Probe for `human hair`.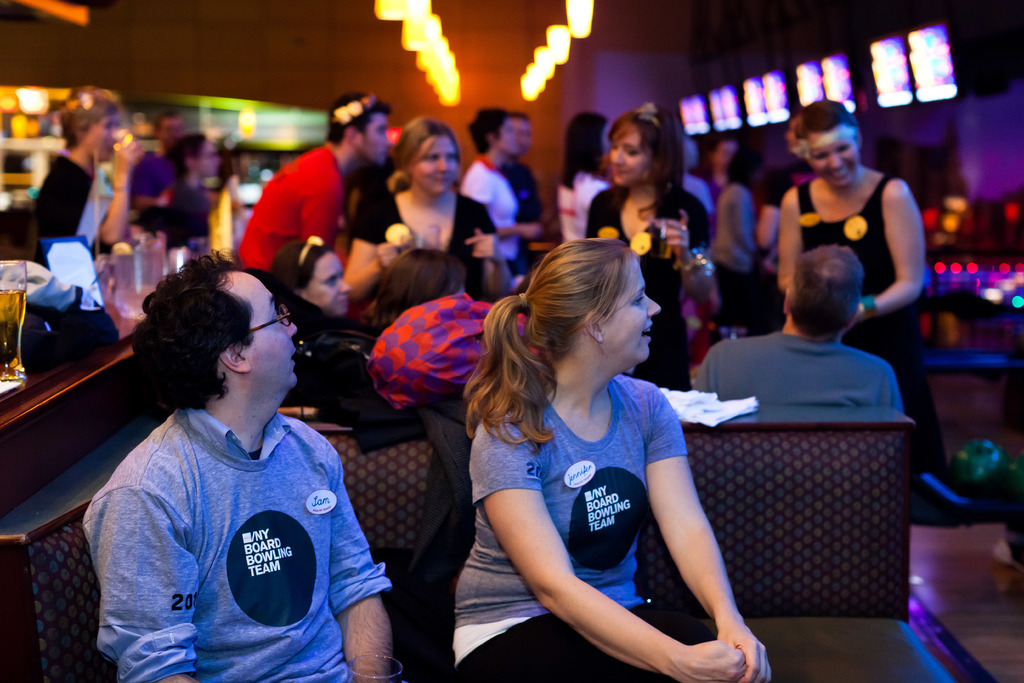
Probe result: <box>604,104,680,224</box>.
